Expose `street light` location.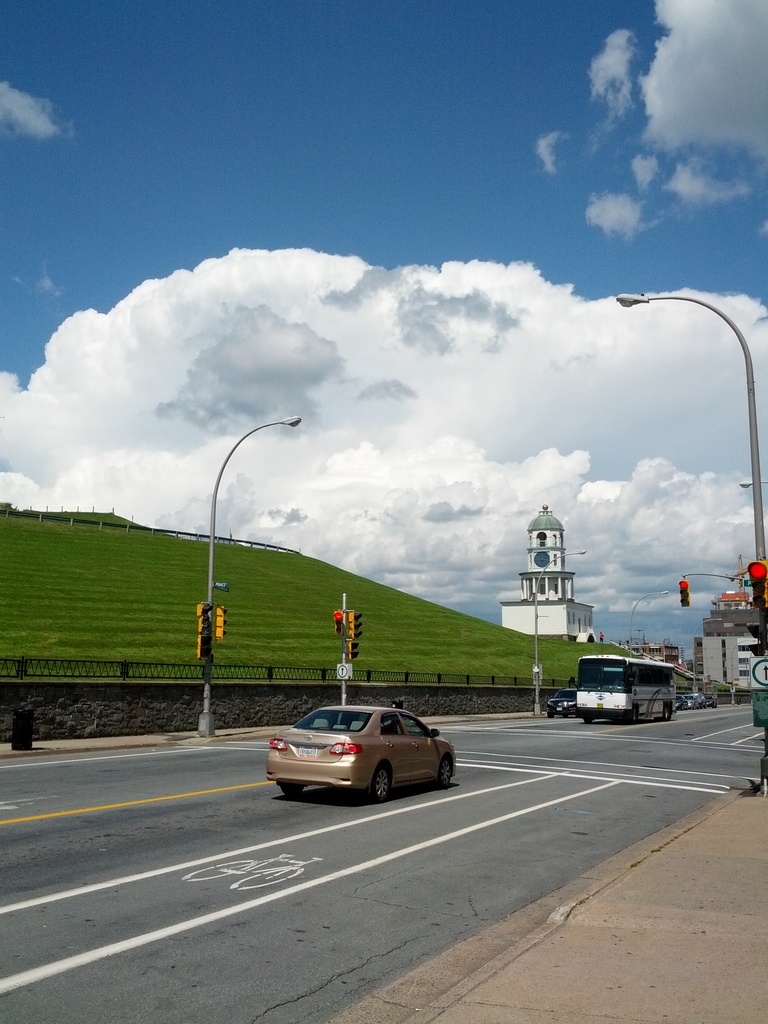
Exposed at box(730, 638, 754, 703).
